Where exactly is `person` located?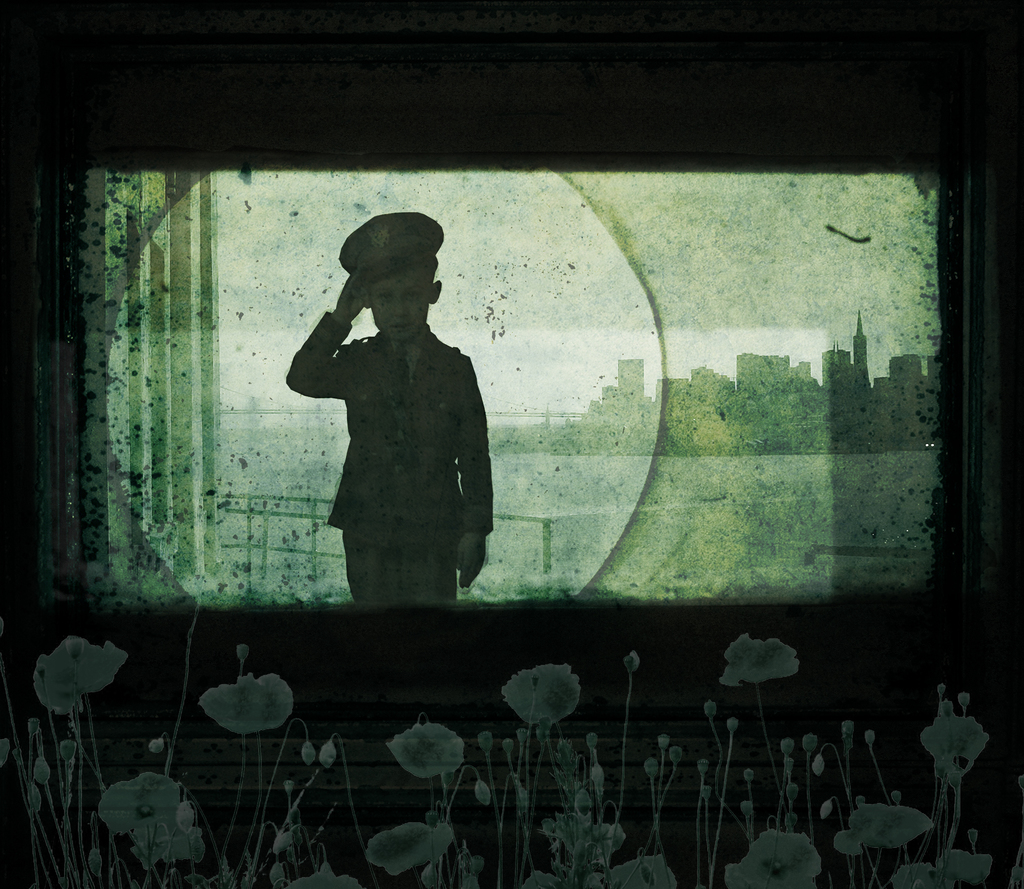
Its bounding box is pyautogui.locateOnScreen(285, 216, 493, 606).
